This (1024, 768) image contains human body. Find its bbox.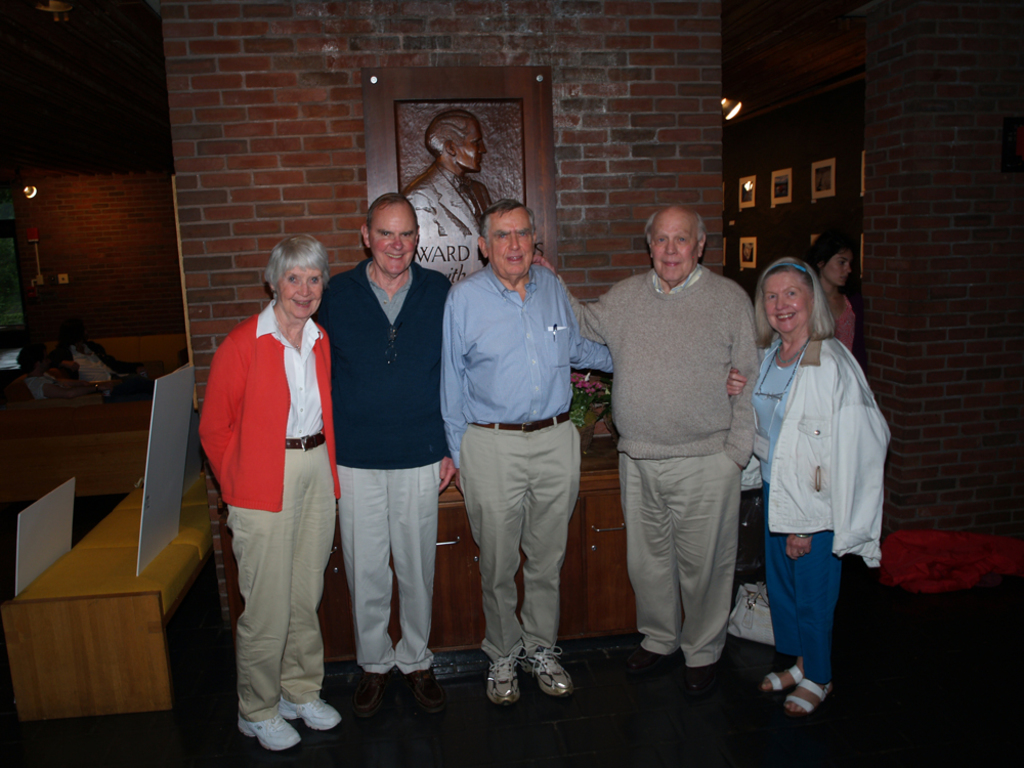
[532,255,757,683].
